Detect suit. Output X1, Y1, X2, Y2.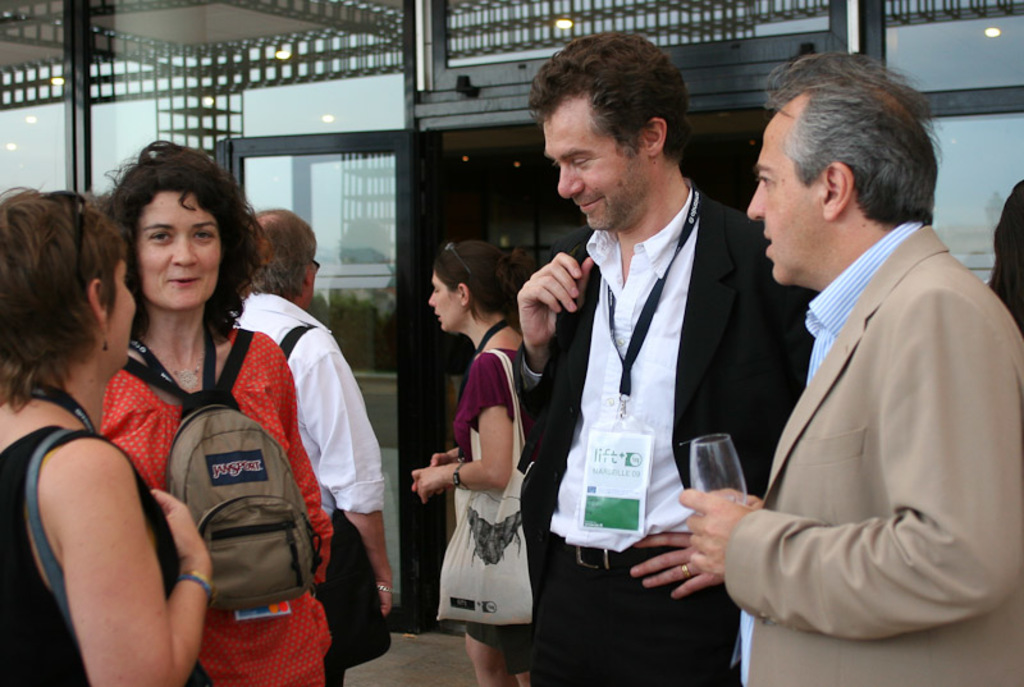
506, 173, 822, 686.
